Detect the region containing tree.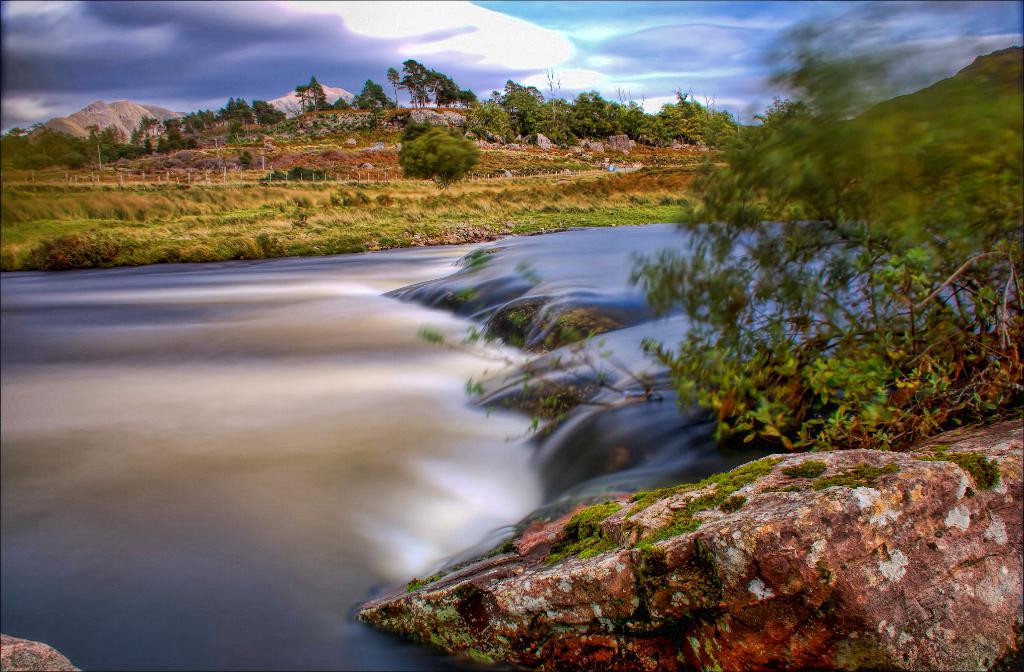
622/0/1023/468.
